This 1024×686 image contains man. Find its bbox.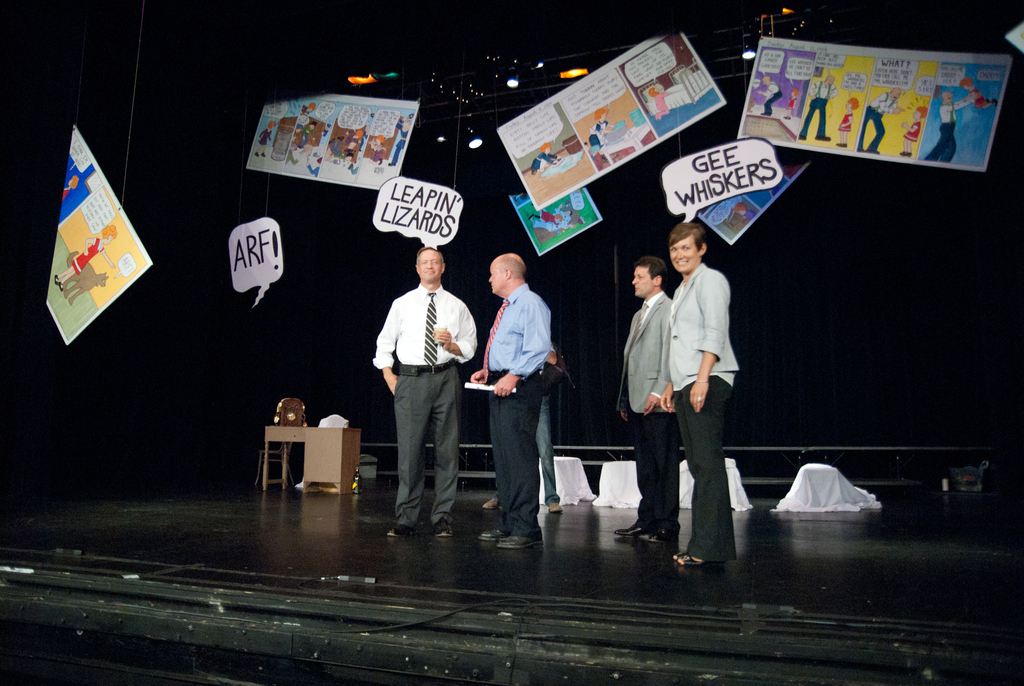
detection(370, 250, 477, 529).
